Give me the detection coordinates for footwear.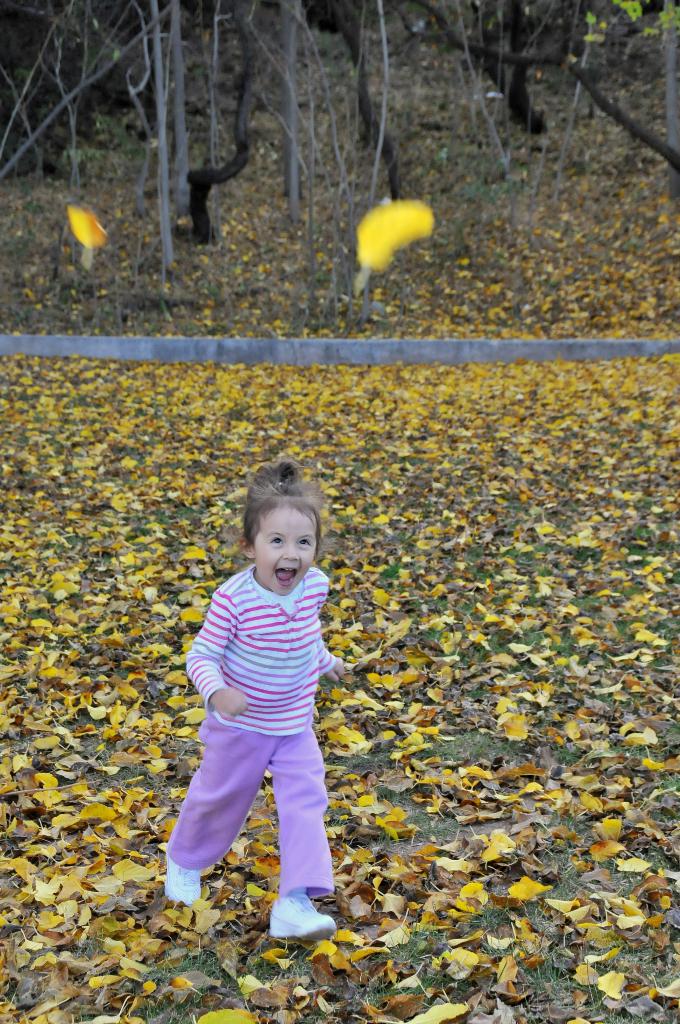
165/860/202/901.
